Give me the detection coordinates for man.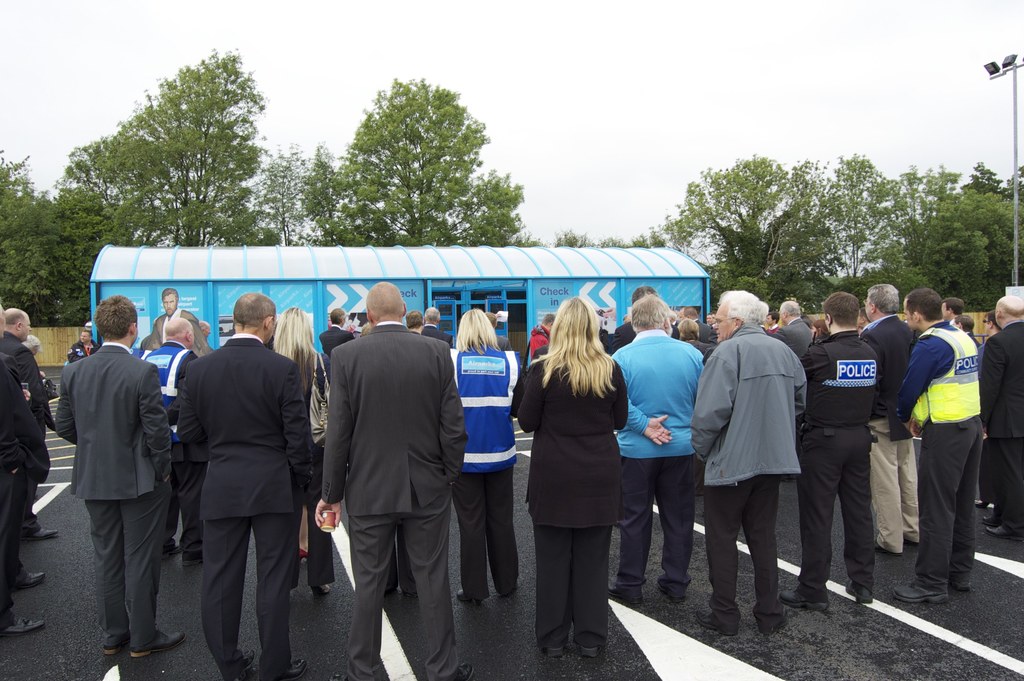
(764, 309, 780, 338).
